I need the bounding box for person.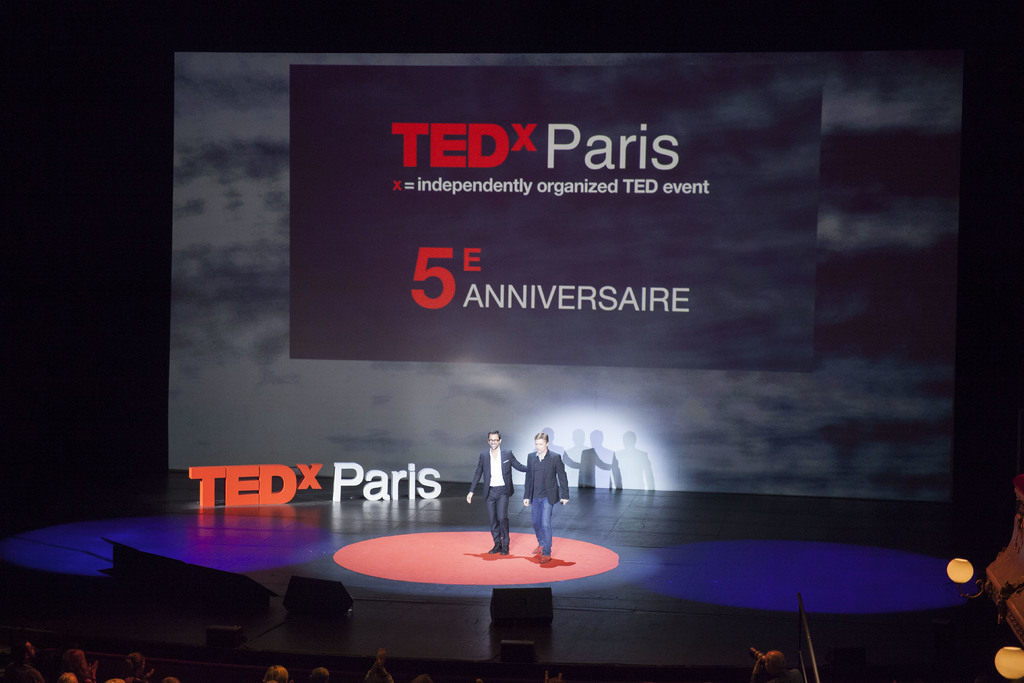
Here it is: locate(465, 429, 534, 552).
